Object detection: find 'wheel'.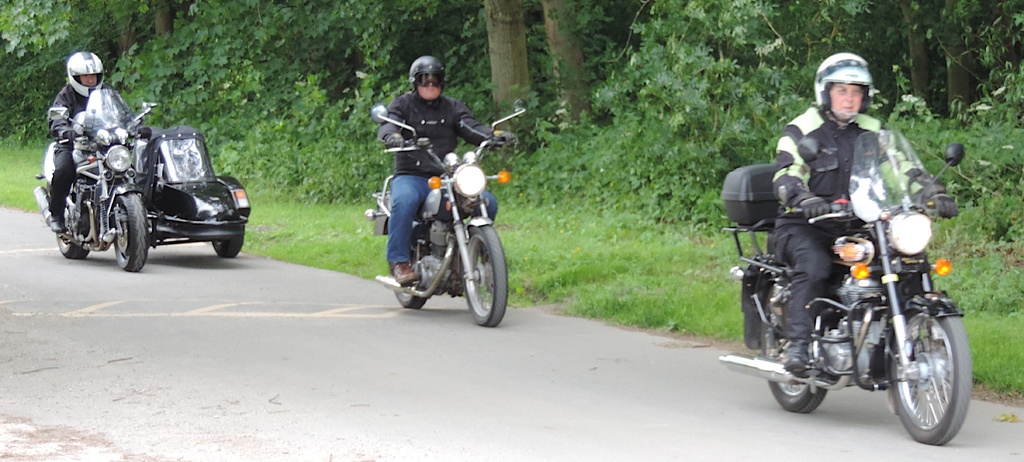
crop(390, 263, 426, 310).
